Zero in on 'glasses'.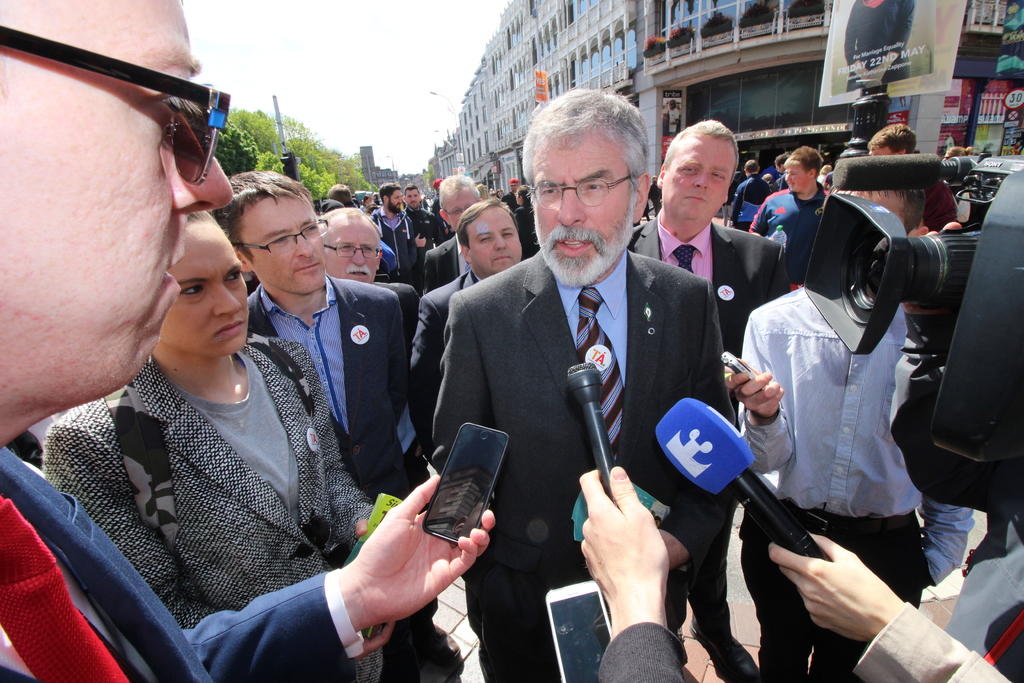
Zeroed in: rect(0, 21, 237, 189).
